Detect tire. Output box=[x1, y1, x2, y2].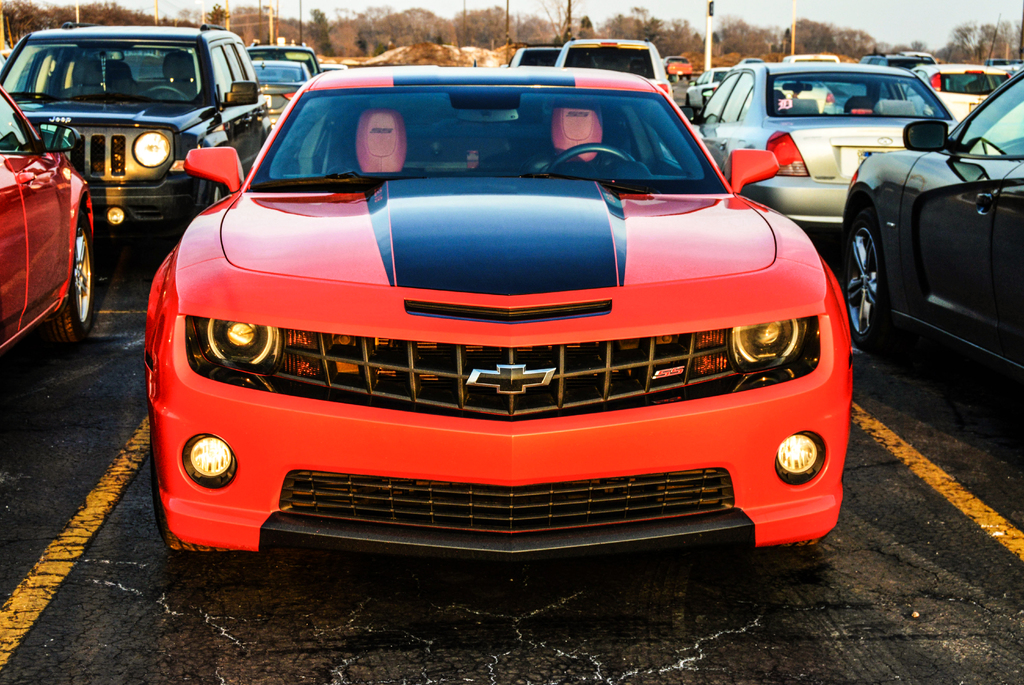
box=[684, 95, 694, 119].
